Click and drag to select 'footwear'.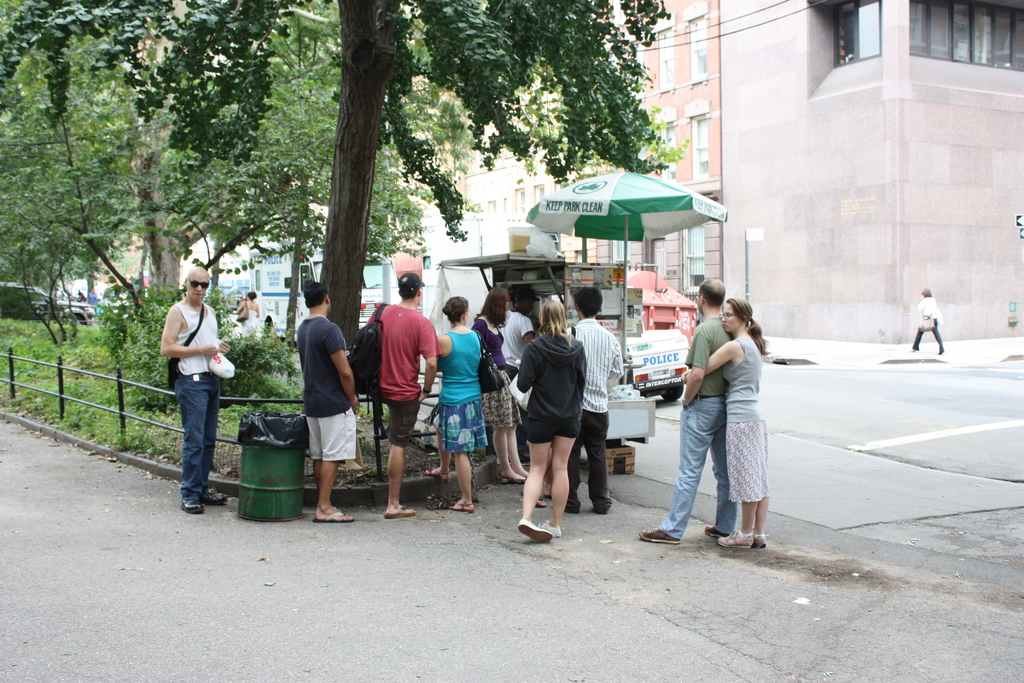
Selection: bbox=[544, 520, 557, 539].
